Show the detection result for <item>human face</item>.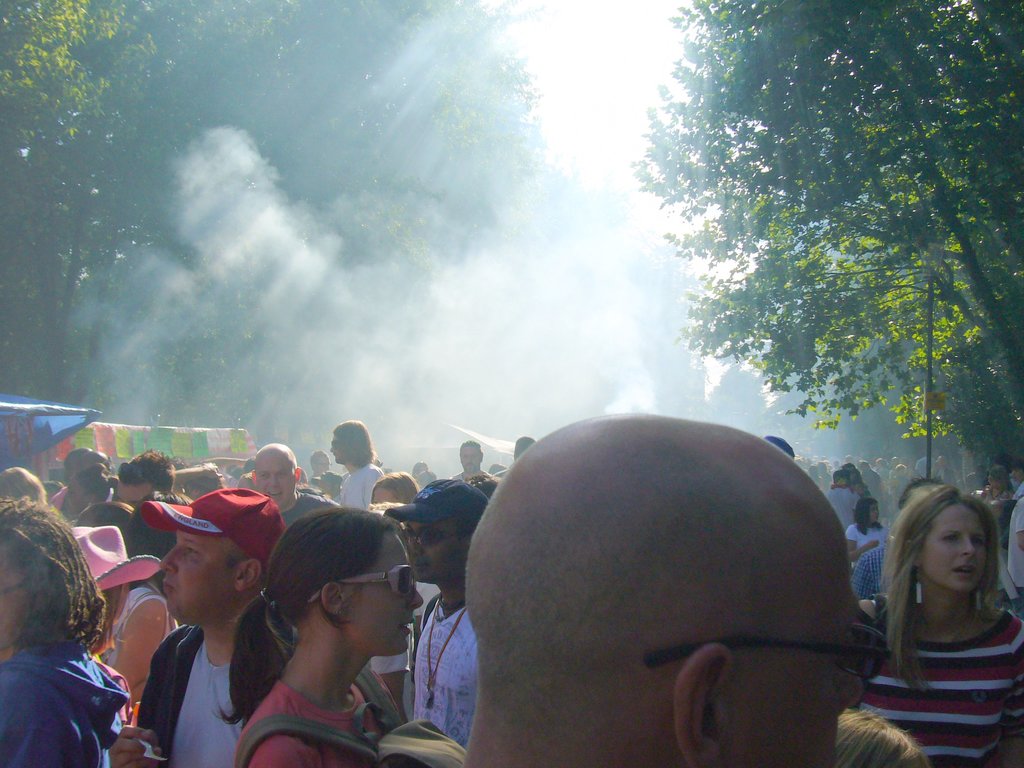
925, 511, 991, 594.
